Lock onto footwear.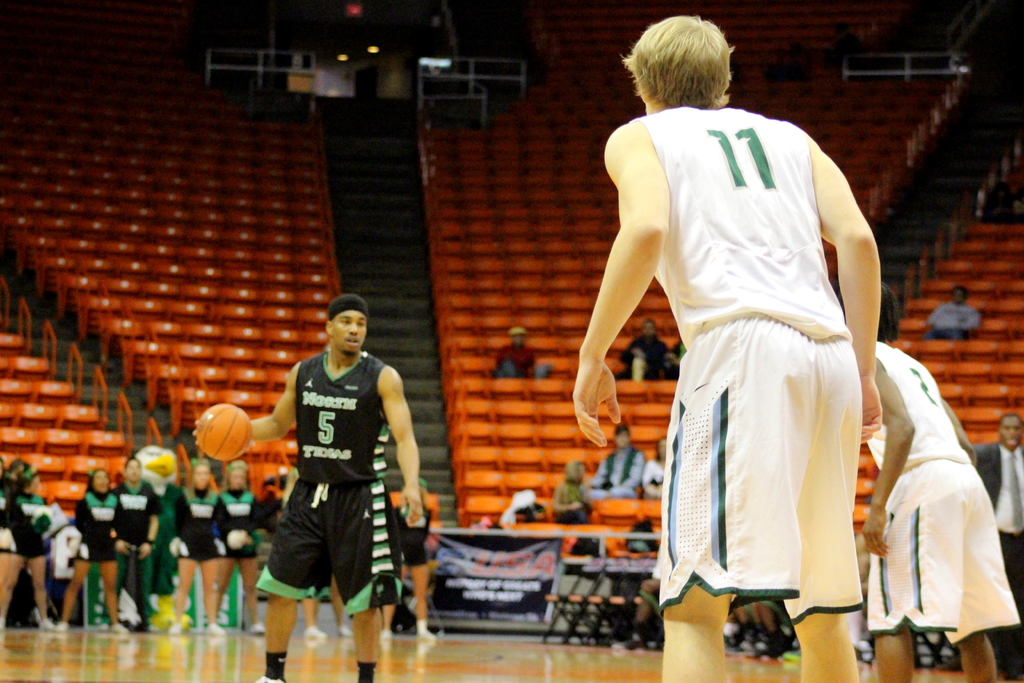
Locked: [left=301, top=621, right=329, bottom=638].
